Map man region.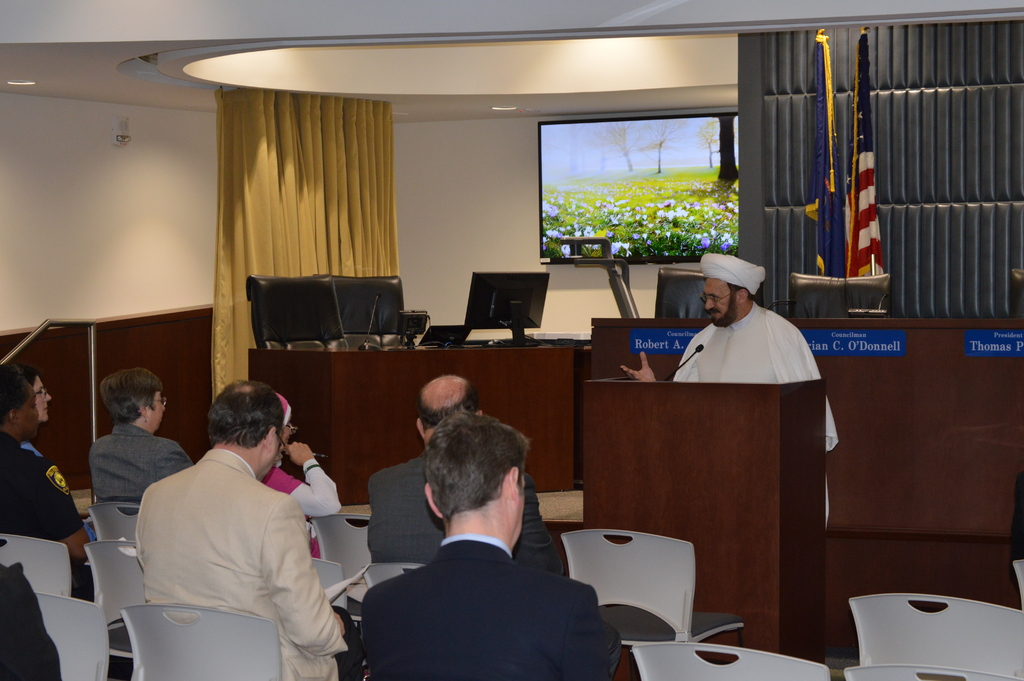
Mapped to [x1=131, y1=381, x2=362, y2=680].
